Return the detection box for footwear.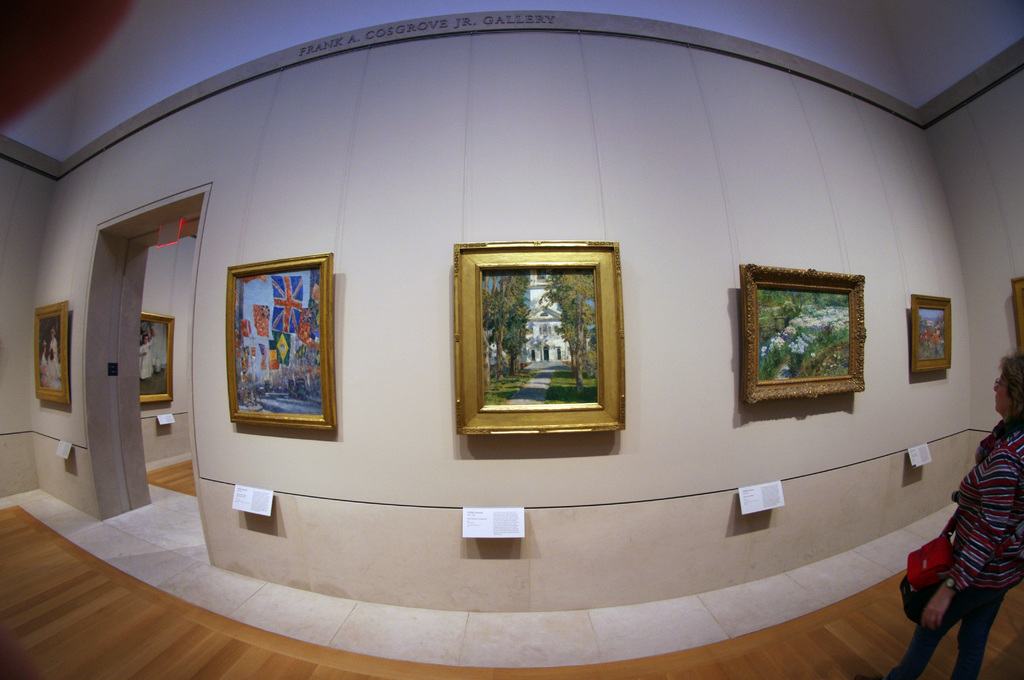
[x1=856, y1=677, x2=884, y2=679].
